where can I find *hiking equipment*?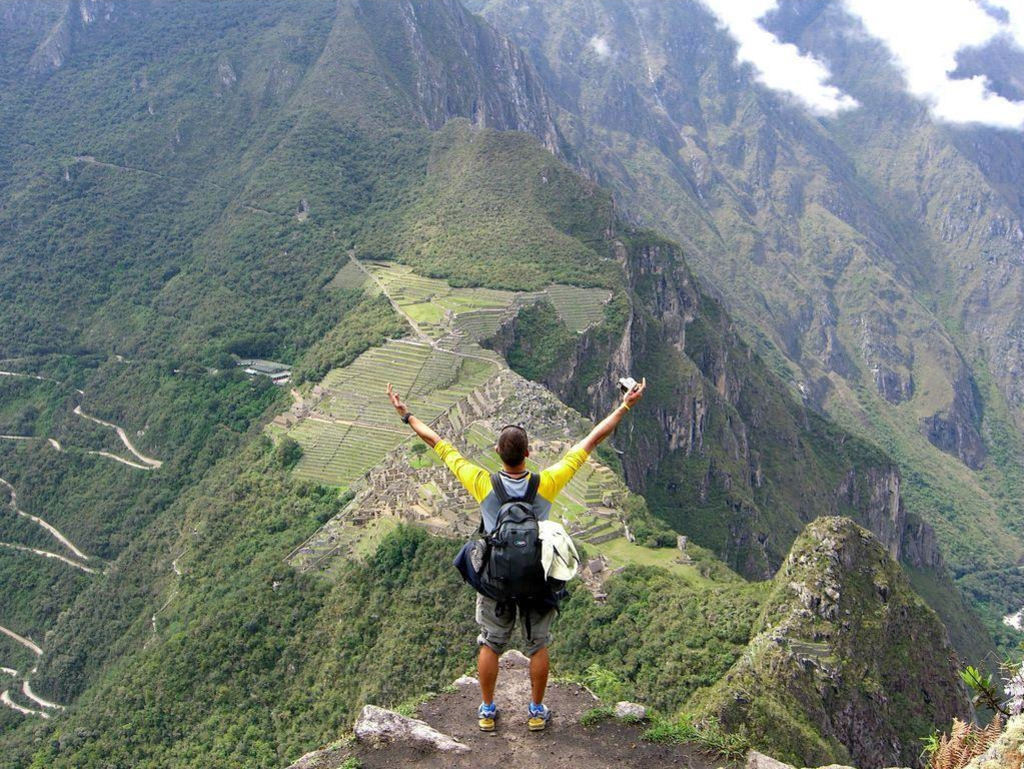
You can find it at [x1=478, y1=471, x2=583, y2=648].
